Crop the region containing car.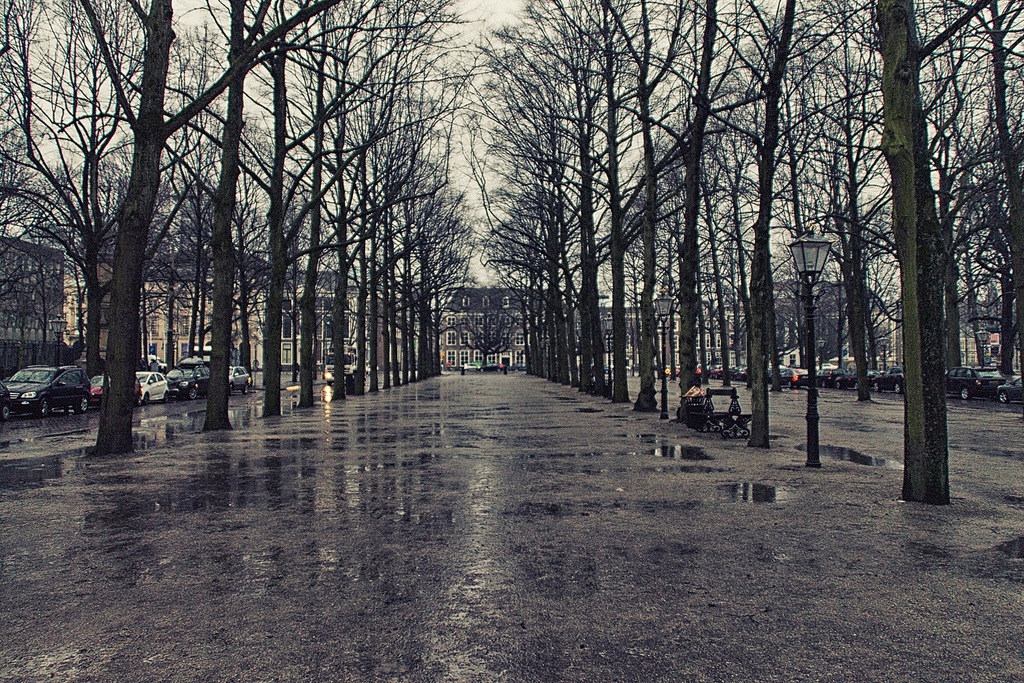
Crop region: 994 380 1023 400.
